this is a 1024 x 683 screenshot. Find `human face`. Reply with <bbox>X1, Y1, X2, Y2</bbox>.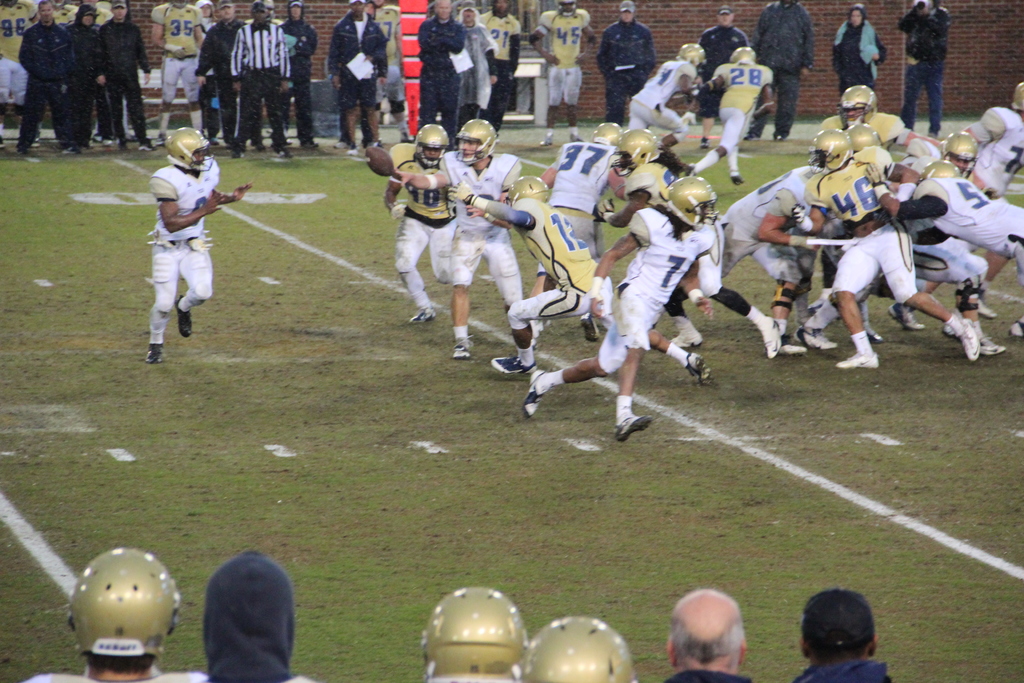
<bbox>221, 3, 234, 18</bbox>.
